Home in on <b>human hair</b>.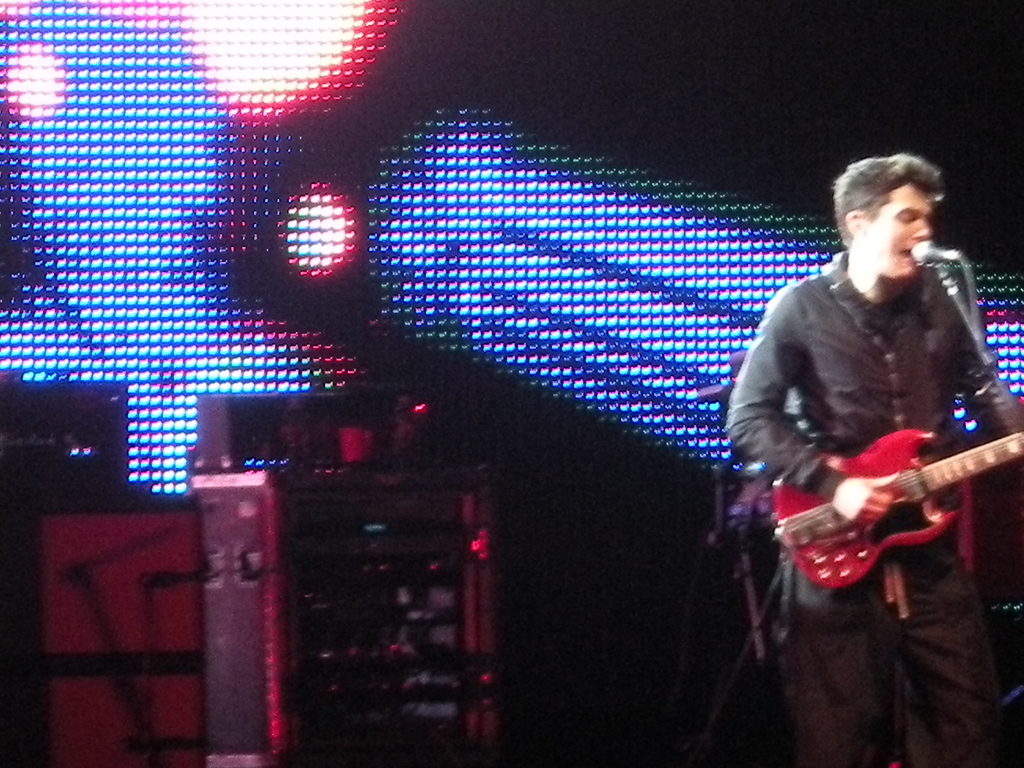
Homed in at (827, 148, 952, 262).
